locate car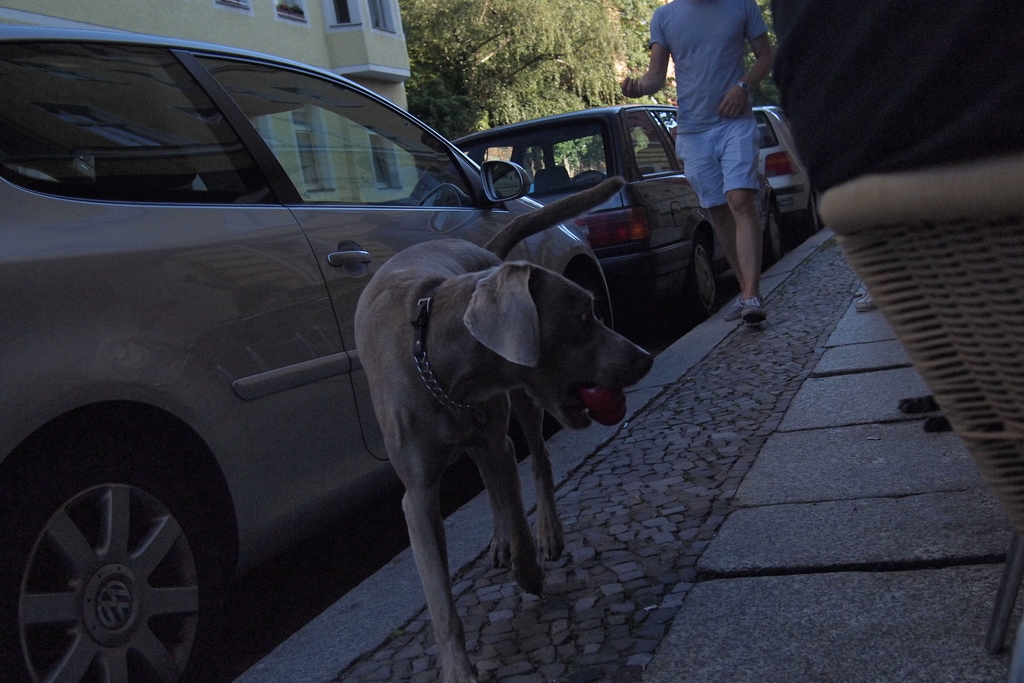
select_region(417, 104, 785, 329)
